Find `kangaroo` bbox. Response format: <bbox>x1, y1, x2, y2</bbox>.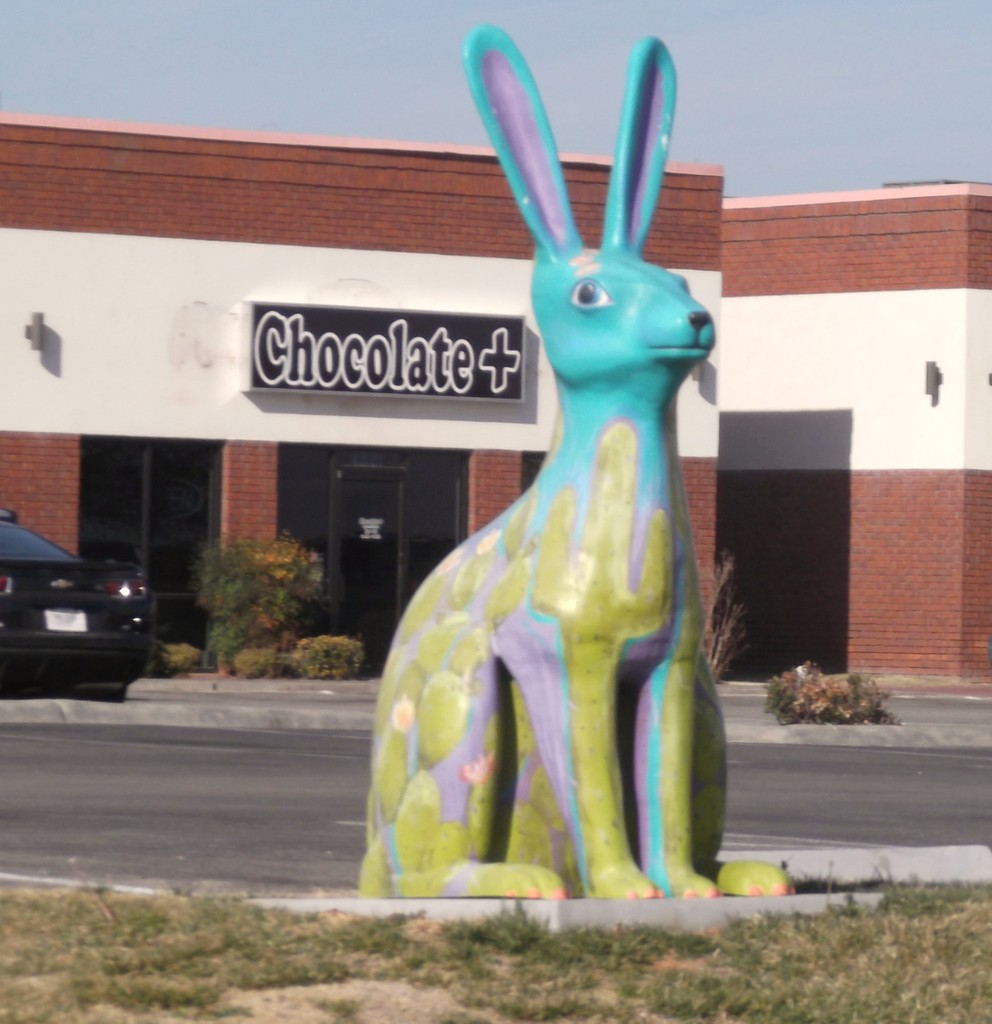
<bbox>352, 31, 806, 902</bbox>.
